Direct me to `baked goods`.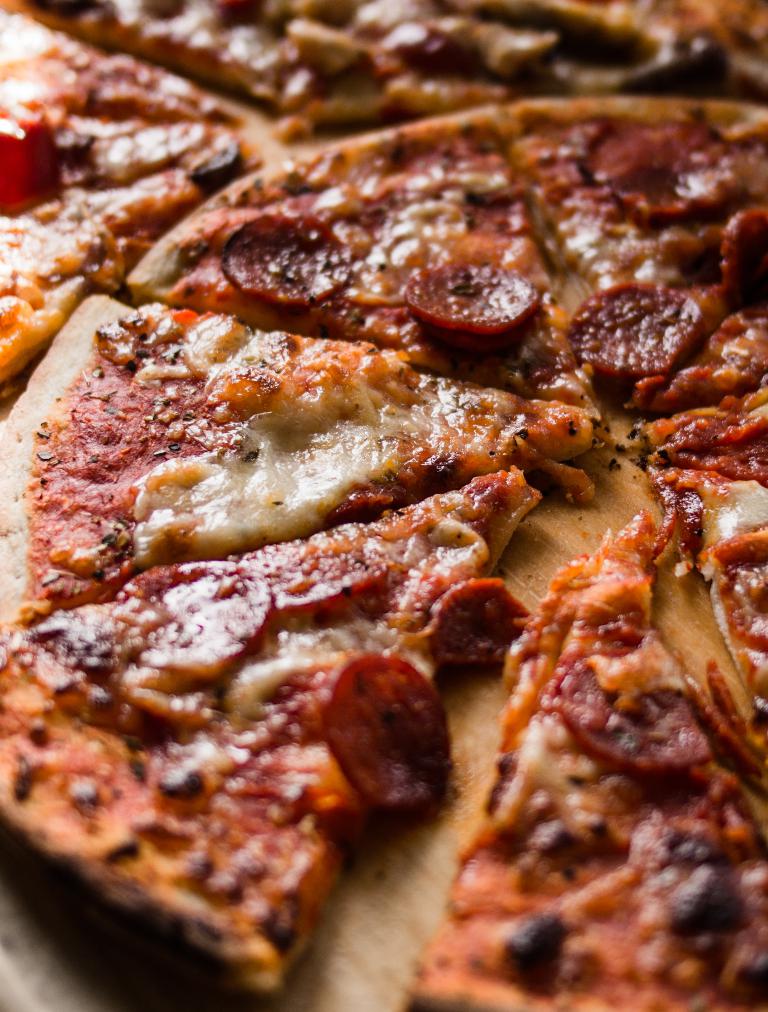
Direction: Rect(0, 476, 544, 1011).
